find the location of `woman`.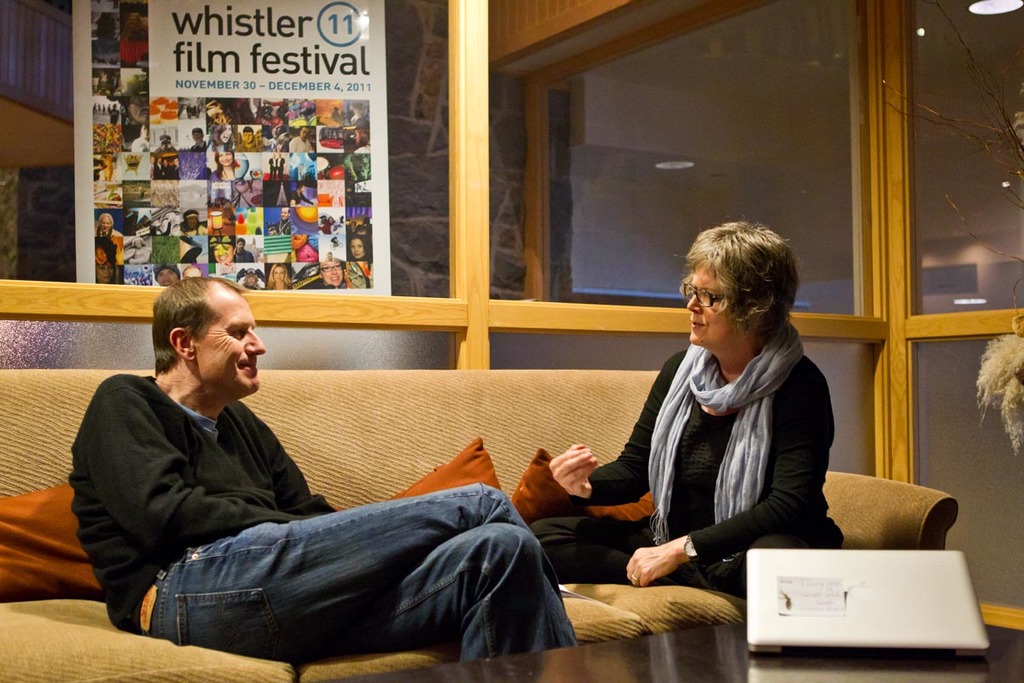
Location: crop(548, 204, 871, 660).
